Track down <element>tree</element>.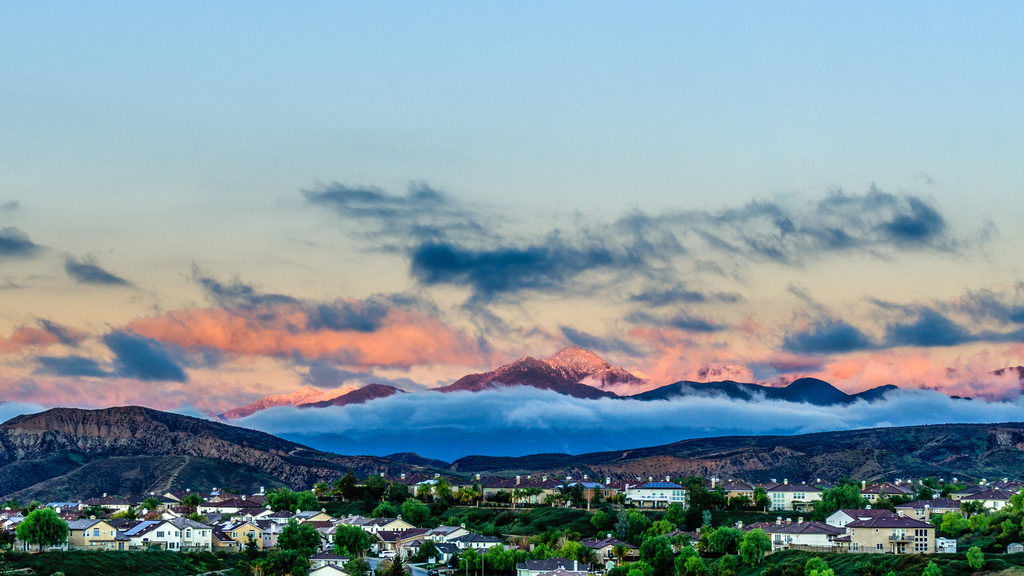
Tracked to bbox=[552, 536, 588, 558].
